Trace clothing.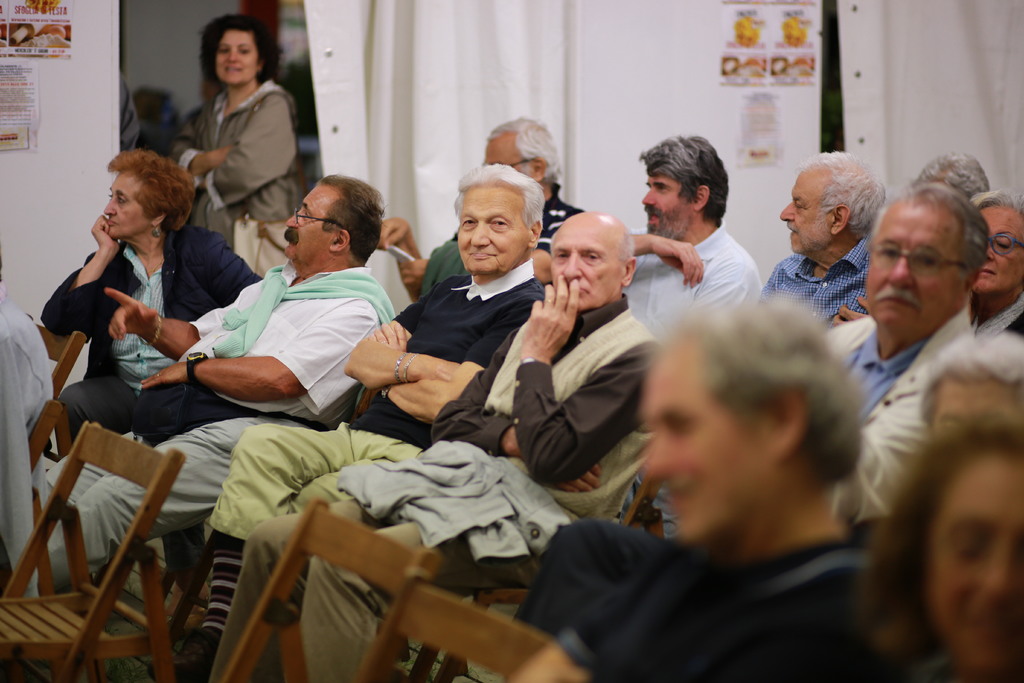
Traced to l=761, t=237, r=868, b=322.
